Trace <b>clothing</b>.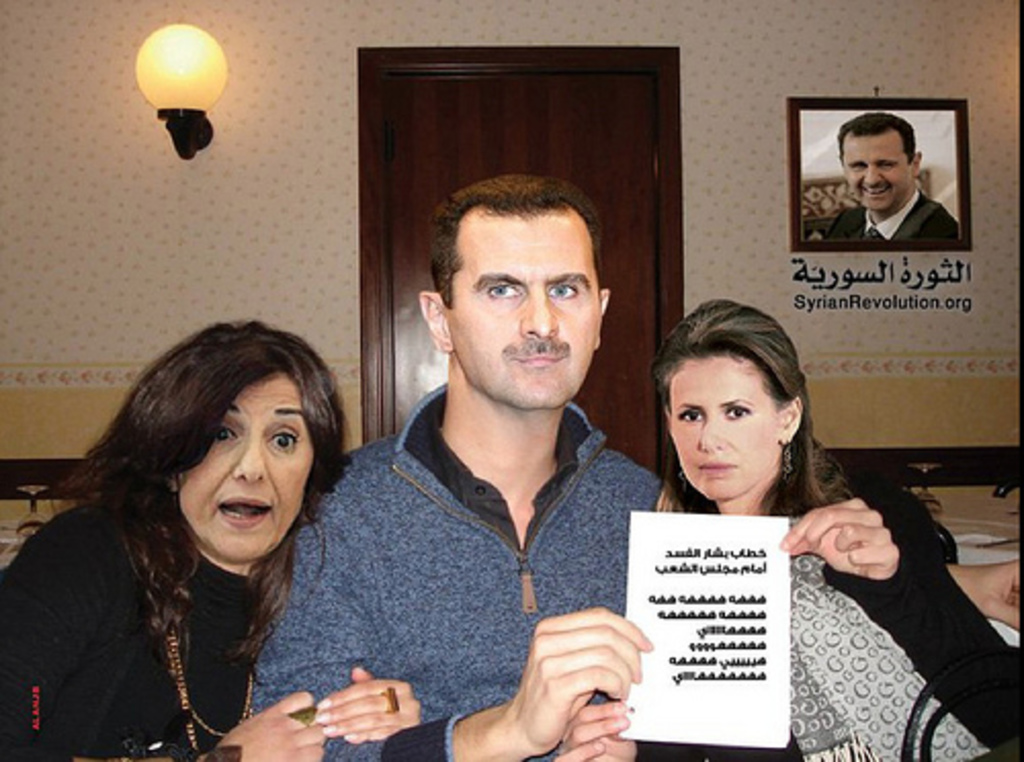
Traced to select_region(801, 199, 963, 266).
